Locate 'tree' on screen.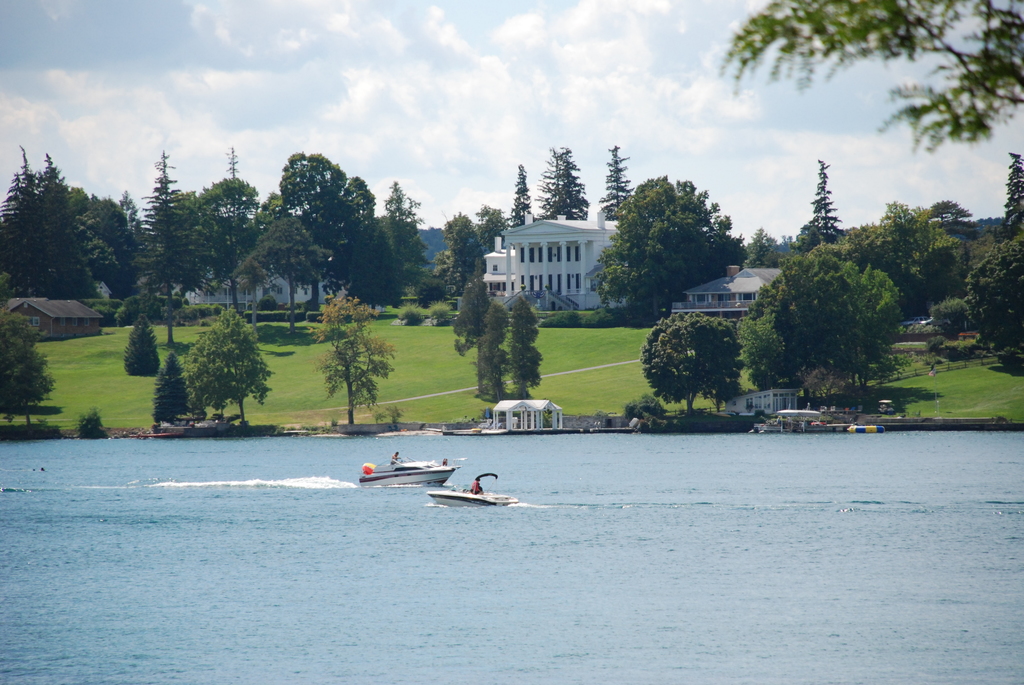
On screen at (left=533, top=143, right=591, bottom=226).
